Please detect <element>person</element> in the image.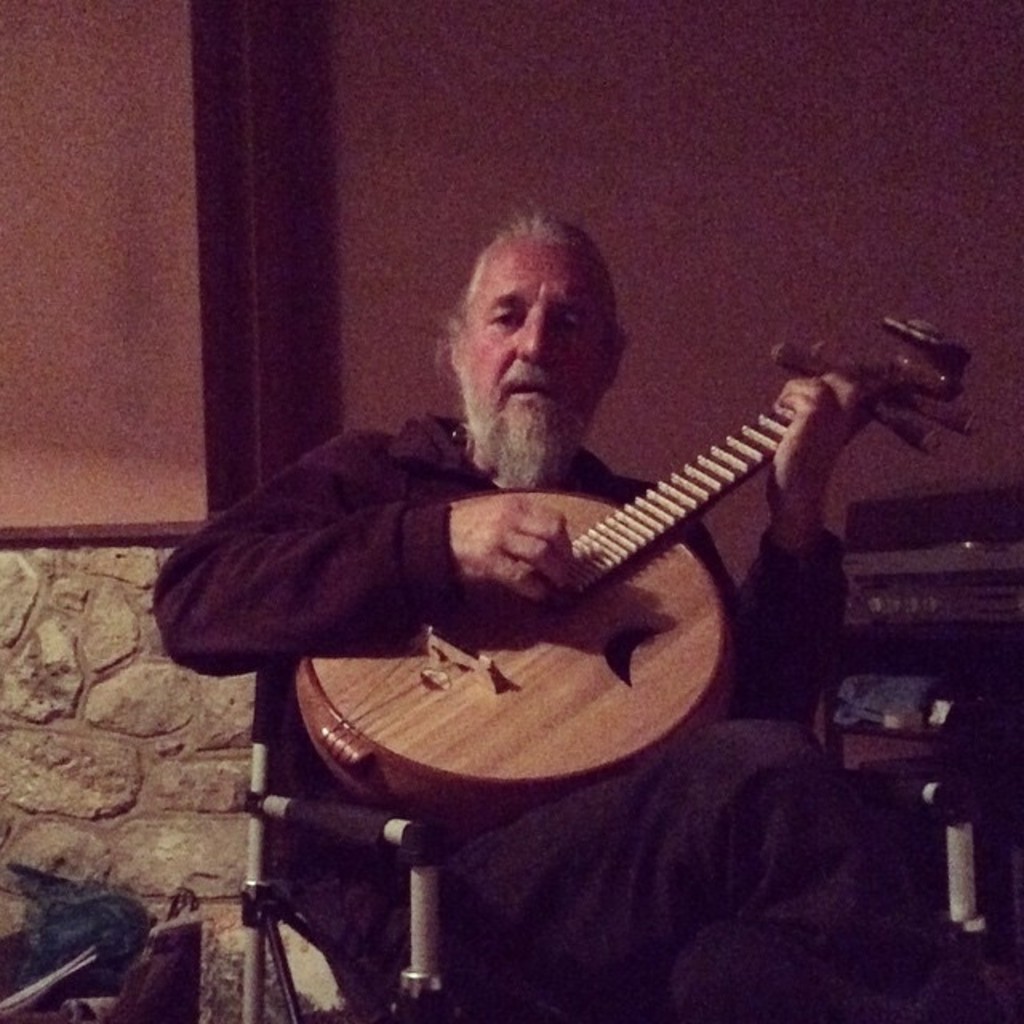
(149,208,861,1022).
